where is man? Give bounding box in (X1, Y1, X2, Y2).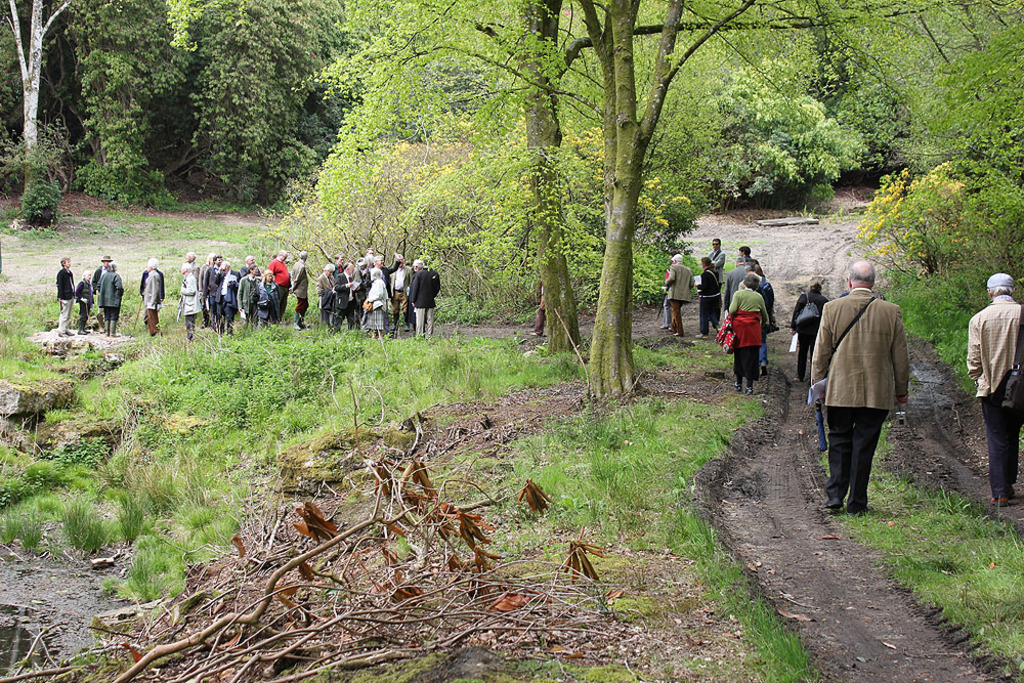
(56, 259, 76, 337).
